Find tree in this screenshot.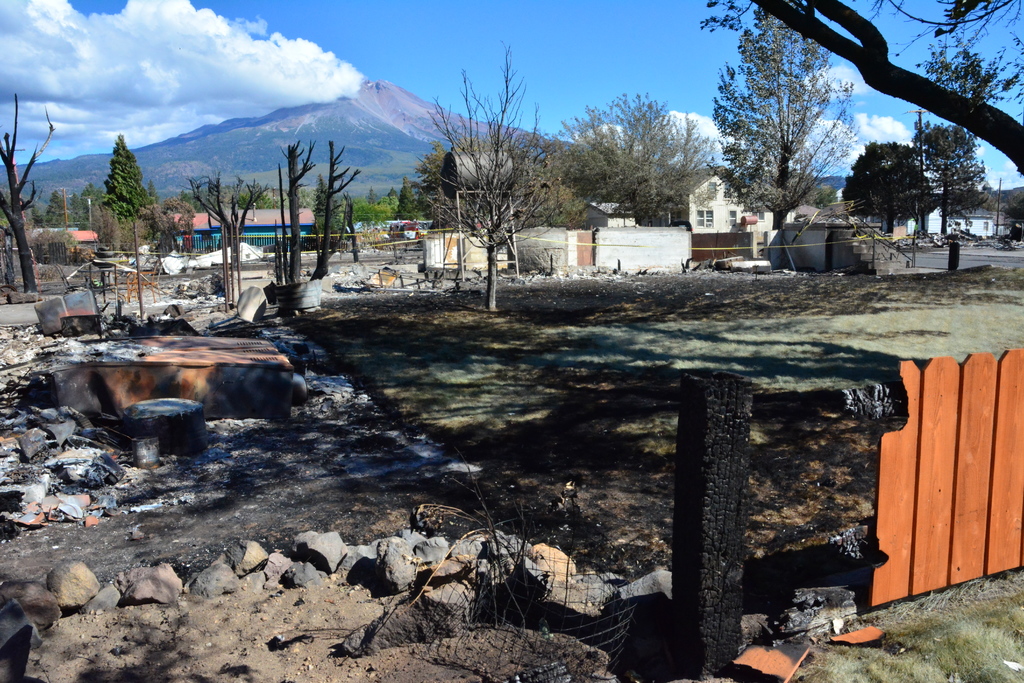
The bounding box for tree is 104,129,147,220.
